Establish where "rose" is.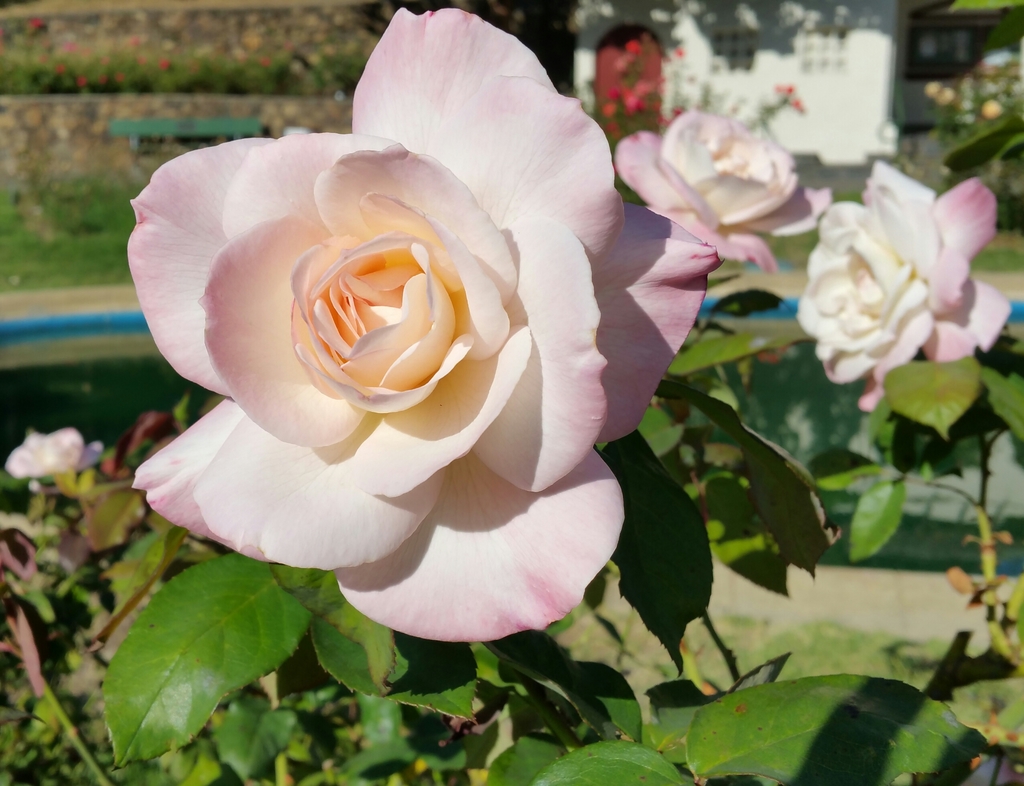
Established at [797, 157, 1012, 412].
